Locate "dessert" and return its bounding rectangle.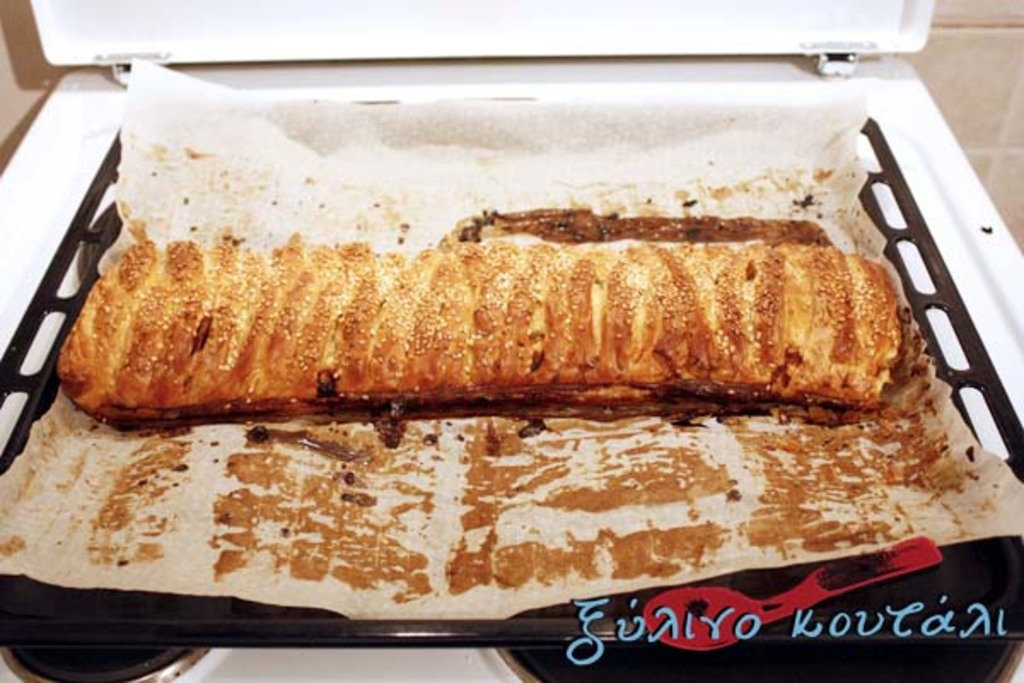
(61,229,898,434).
